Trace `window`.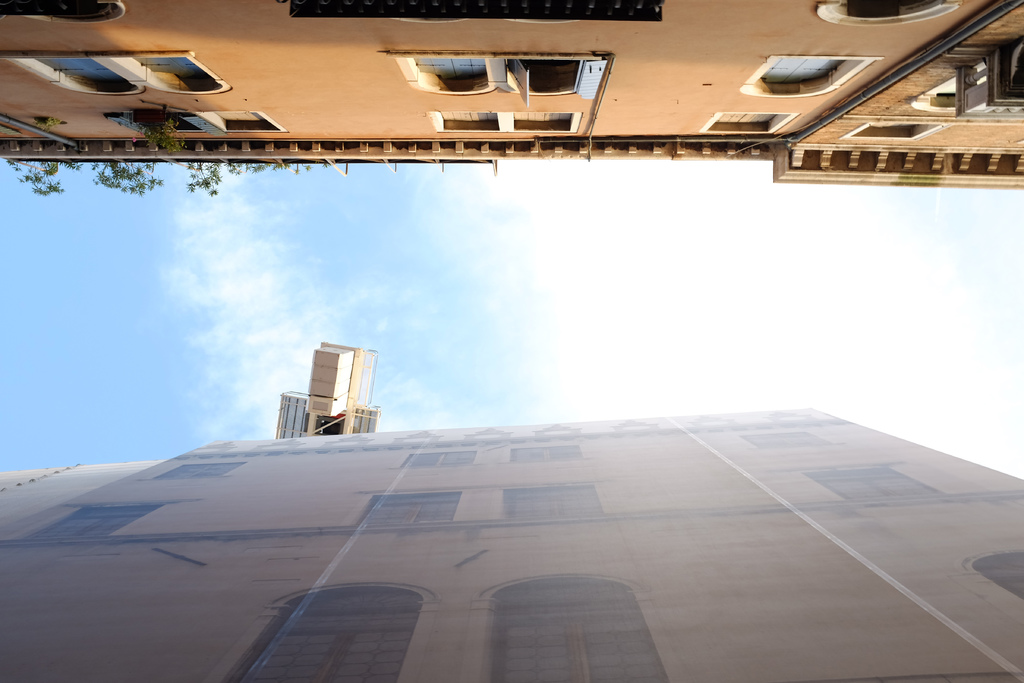
Traced to left=209, top=577, right=403, bottom=682.
